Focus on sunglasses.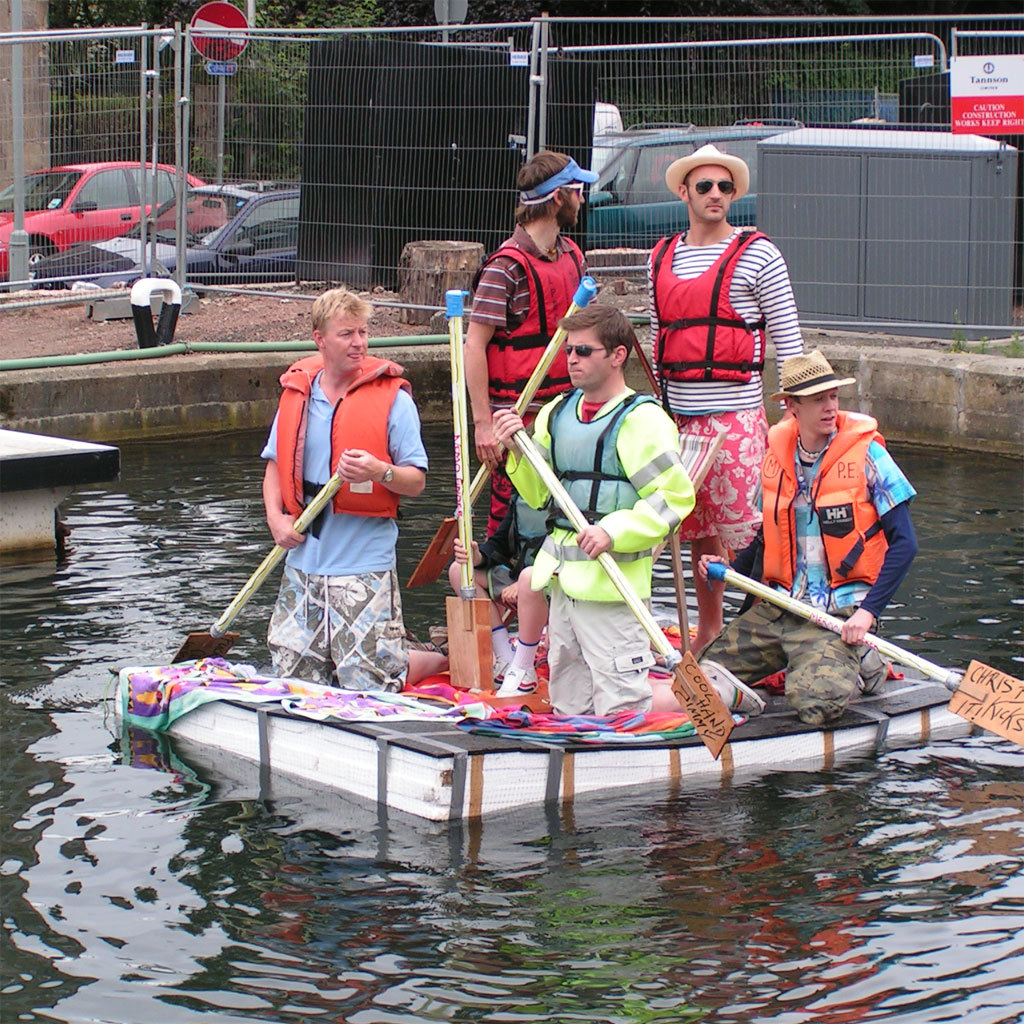
Focused at BBox(686, 179, 730, 193).
